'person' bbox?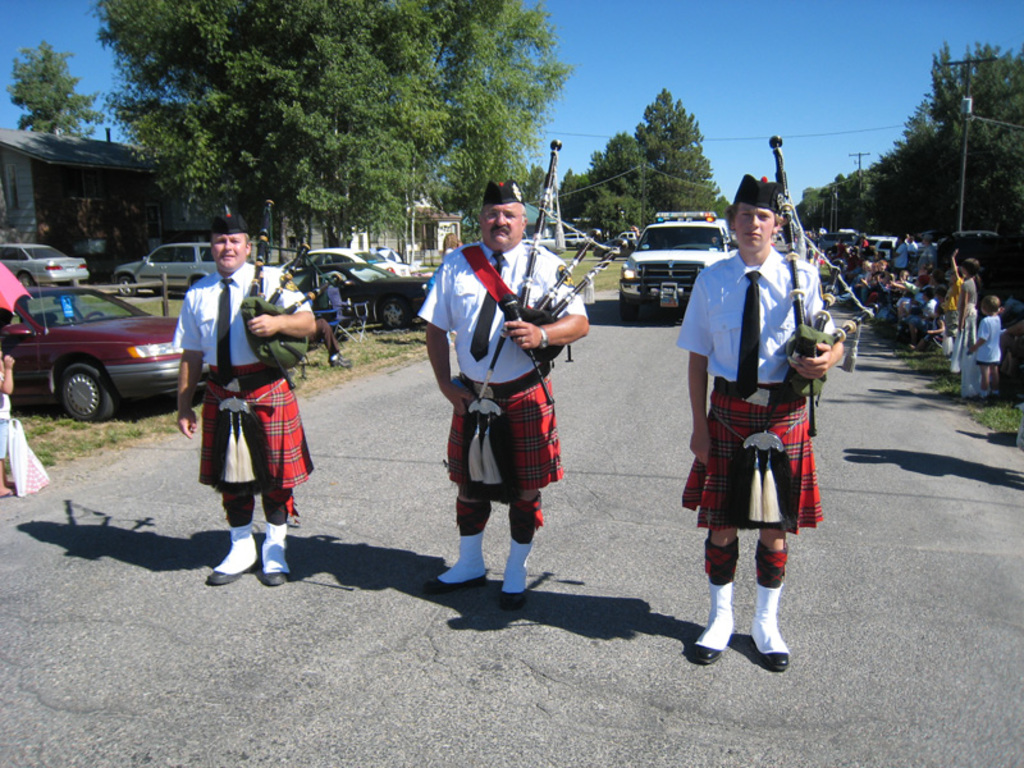
884 224 909 283
